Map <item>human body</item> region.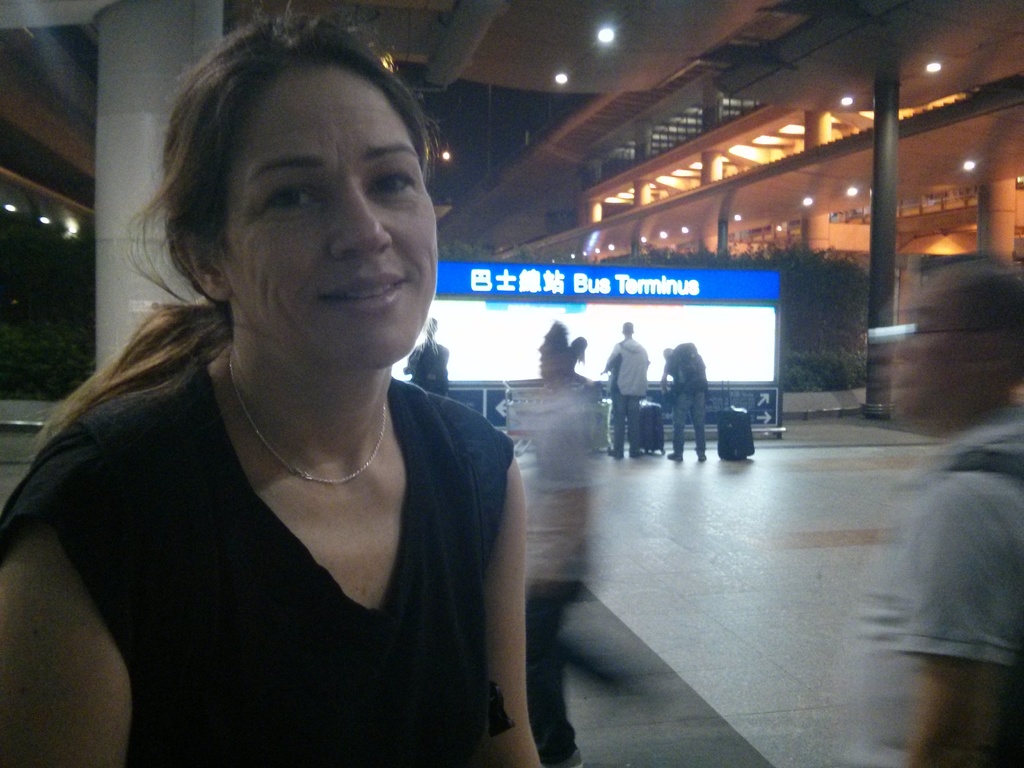
Mapped to 21/88/563/756.
